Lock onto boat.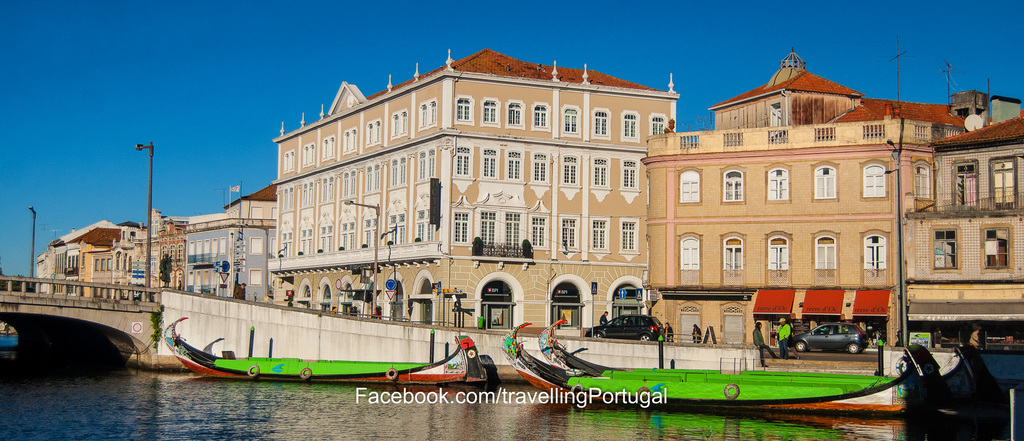
Locked: region(163, 313, 495, 385).
